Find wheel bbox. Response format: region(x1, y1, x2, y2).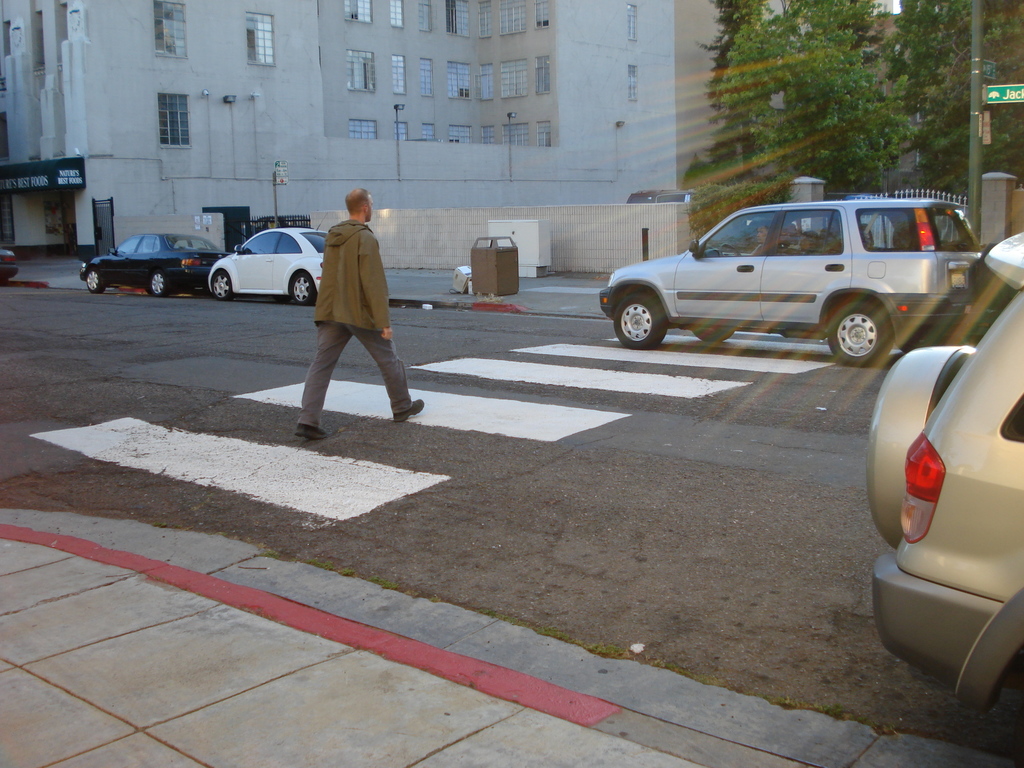
region(289, 272, 317, 308).
